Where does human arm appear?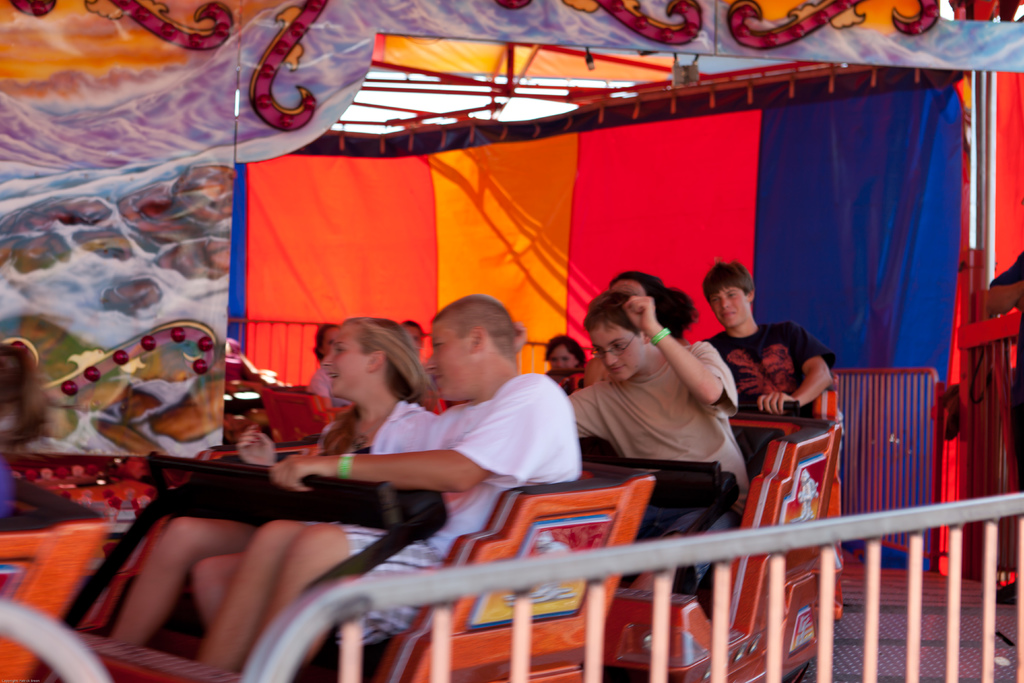
Appears at [left=623, top=295, right=724, bottom=407].
